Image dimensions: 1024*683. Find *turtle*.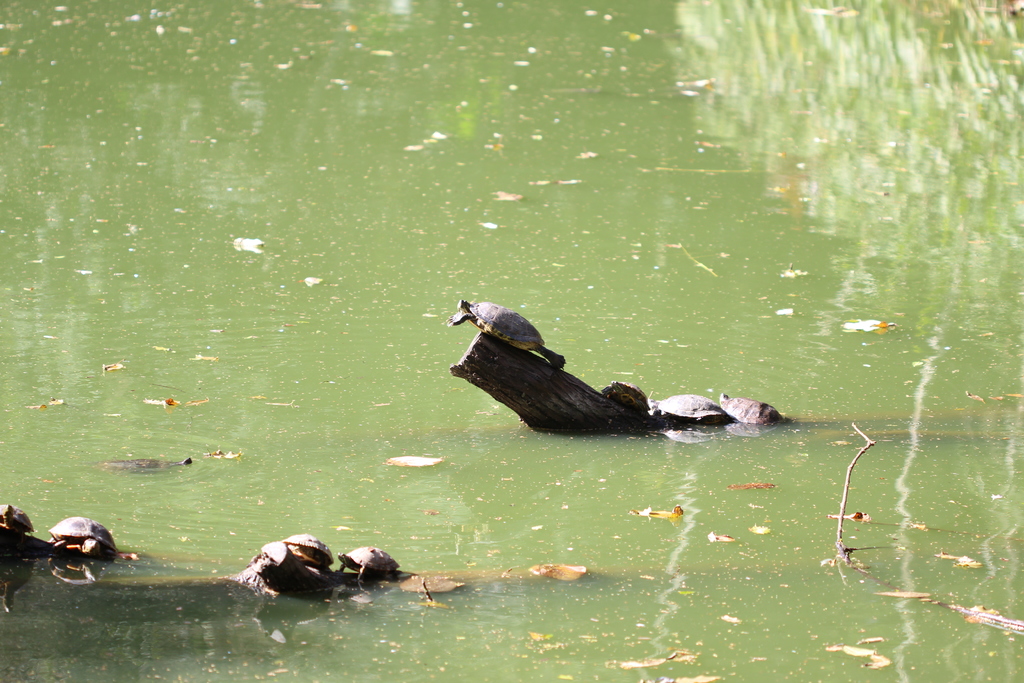
445 295 570 369.
